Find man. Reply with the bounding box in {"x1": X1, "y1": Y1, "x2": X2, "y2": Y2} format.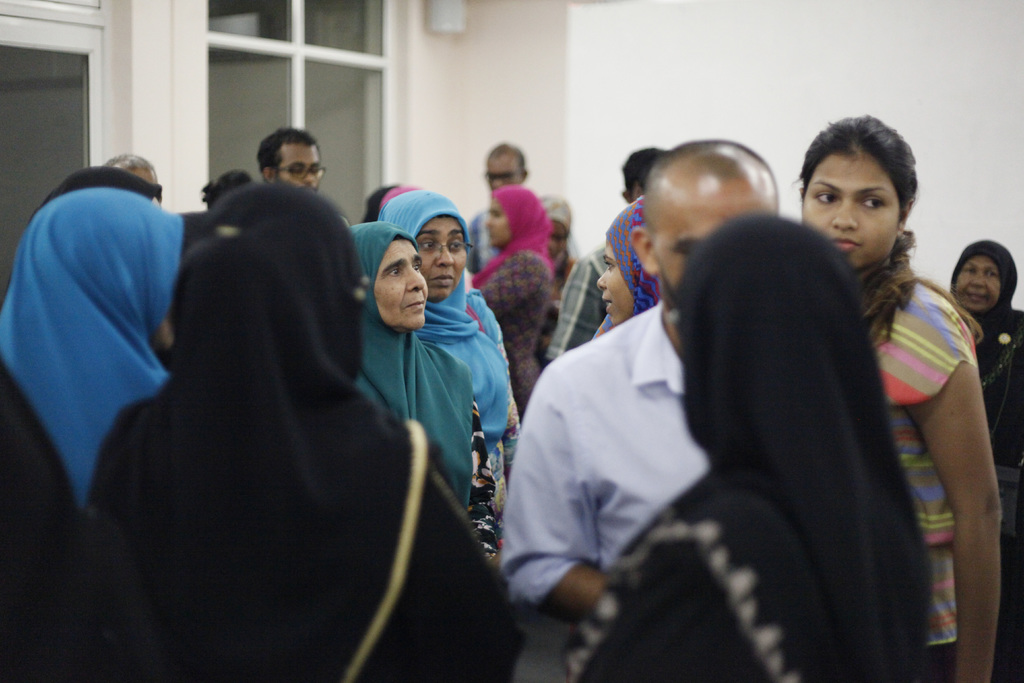
{"x1": 543, "y1": 151, "x2": 668, "y2": 360}.
